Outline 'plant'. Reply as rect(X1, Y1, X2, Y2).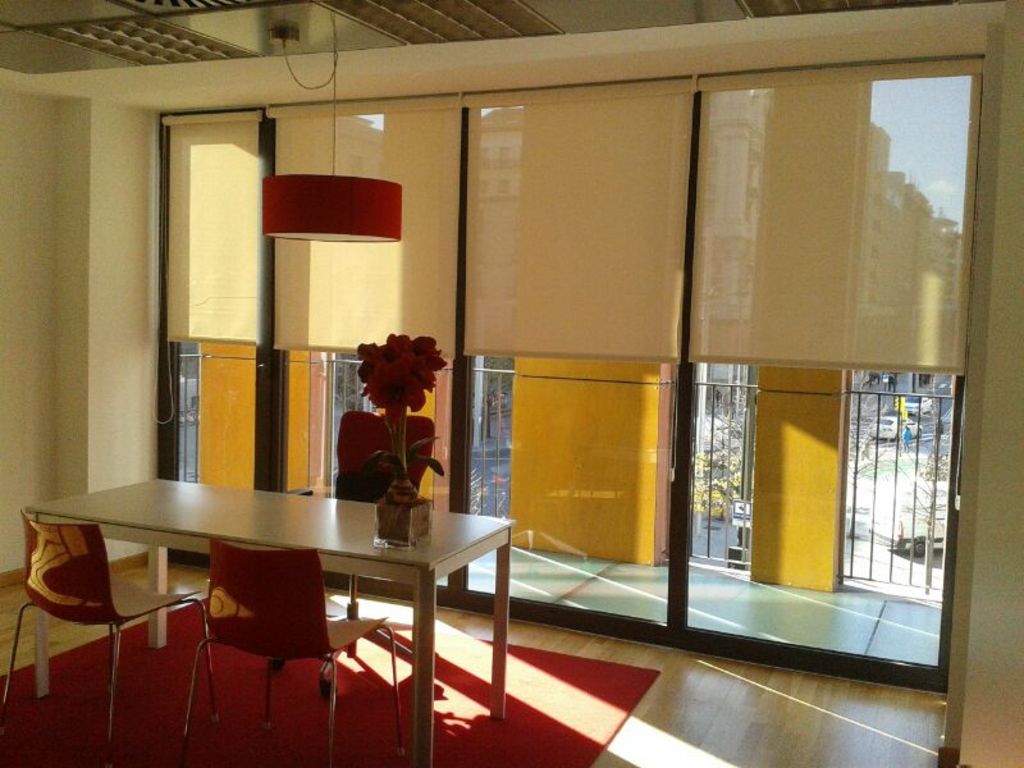
rect(361, 342, 440, 477).
